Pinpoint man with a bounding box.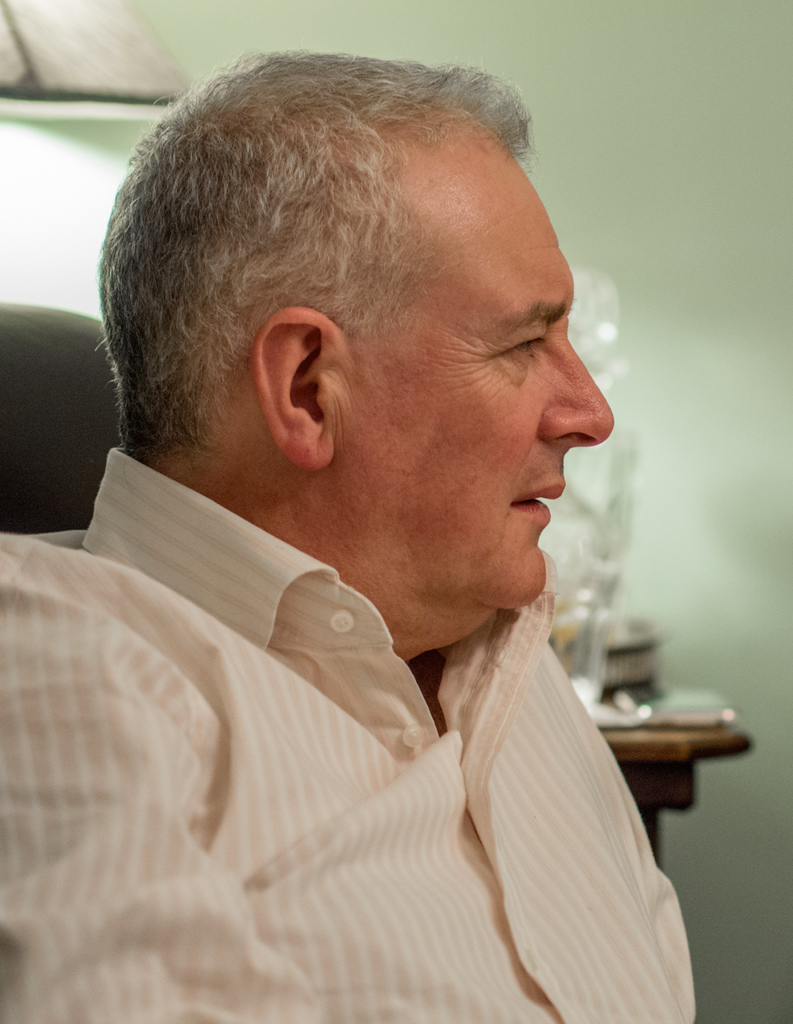
<bbox>19, 60, 735, 1003</bbox>.
